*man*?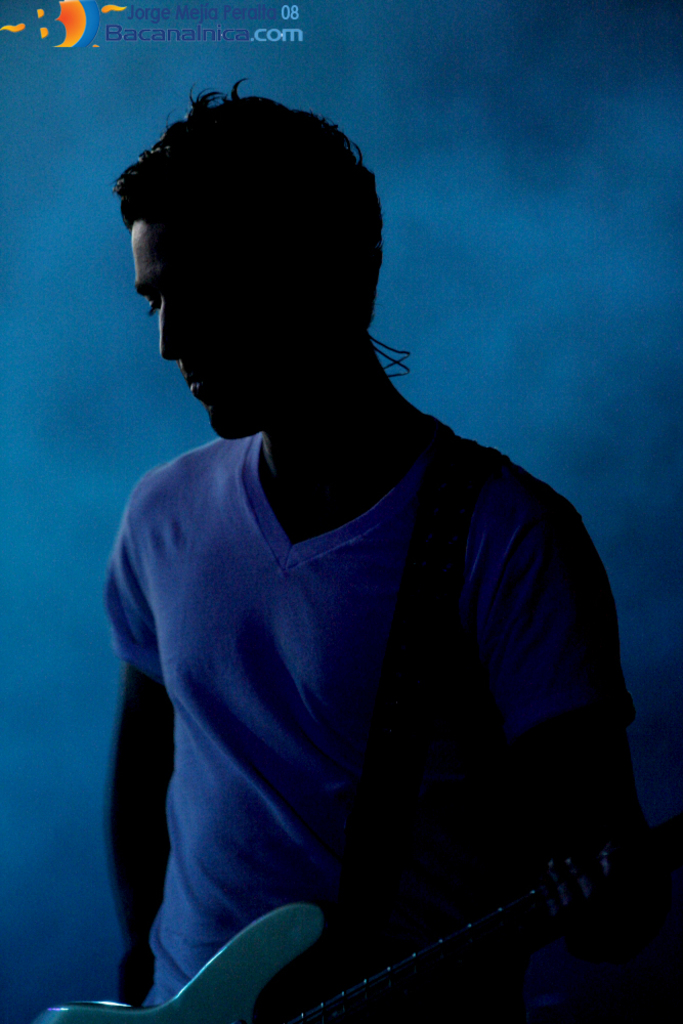
left=98, top=76, right=635, bottom=1023
